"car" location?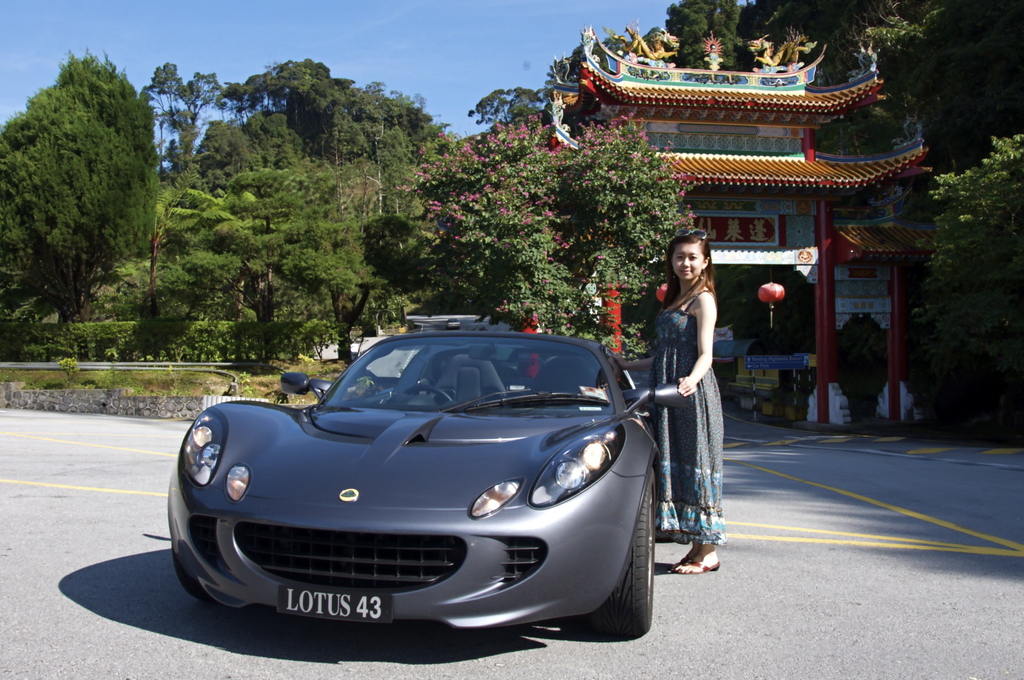
[164, 328, 684, 636]
